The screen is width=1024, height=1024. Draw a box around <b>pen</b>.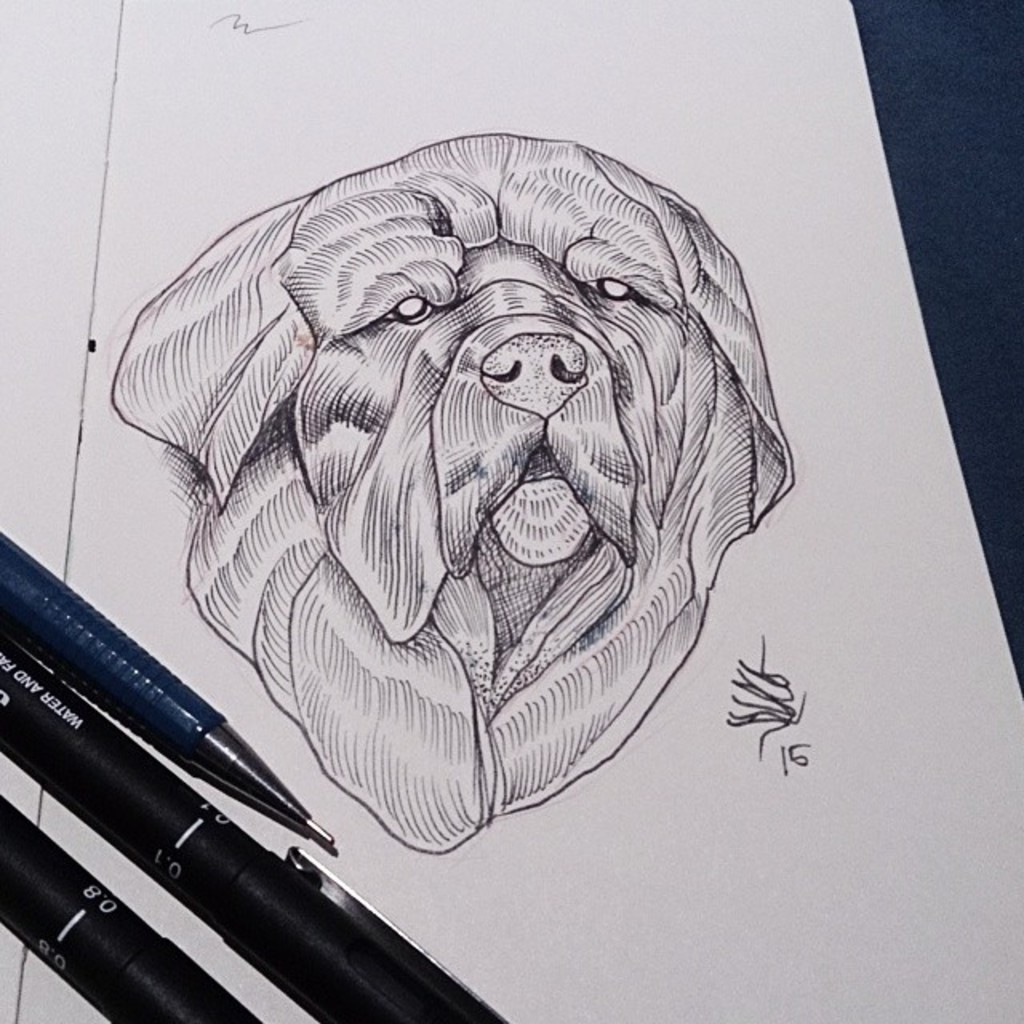
bbox=(0, 786, 272, 1022).
